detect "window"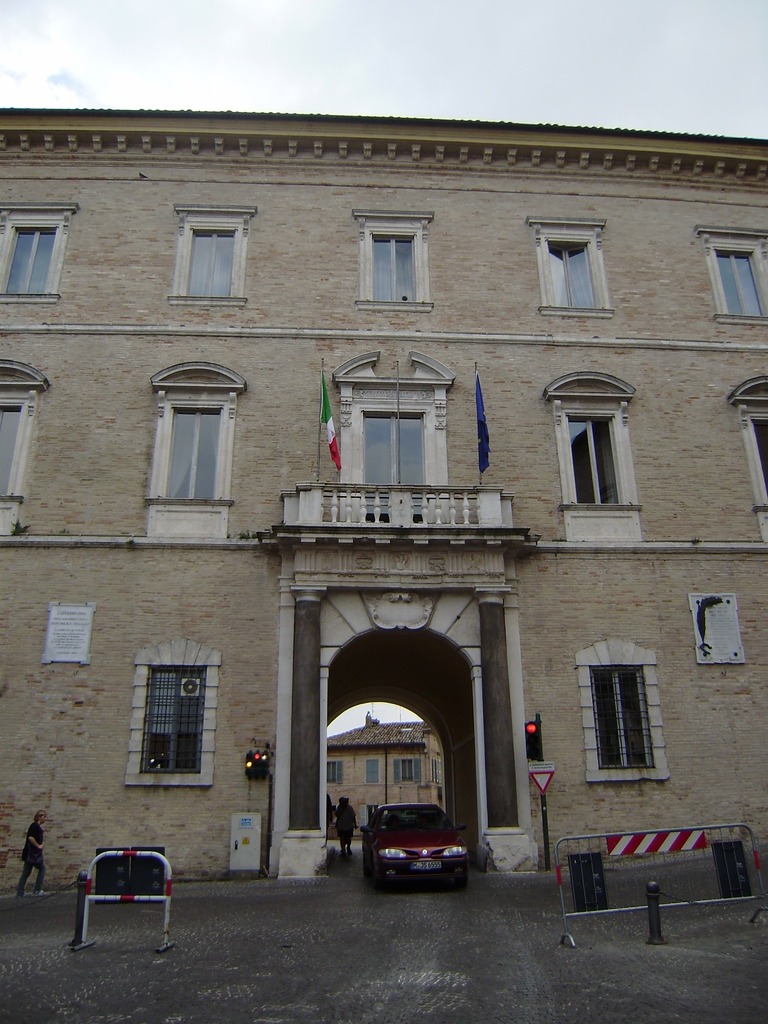
l=352, t=211, r=436, b=310
